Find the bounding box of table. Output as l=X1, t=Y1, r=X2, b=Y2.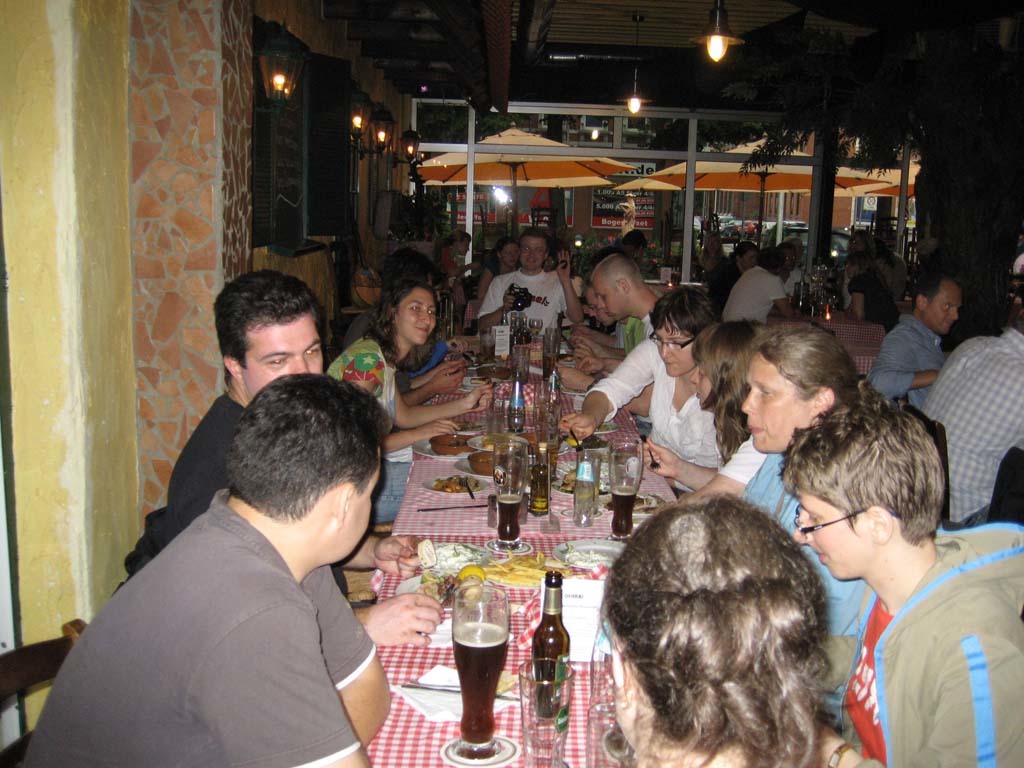
l=338, t=322, r=681, b=767.
